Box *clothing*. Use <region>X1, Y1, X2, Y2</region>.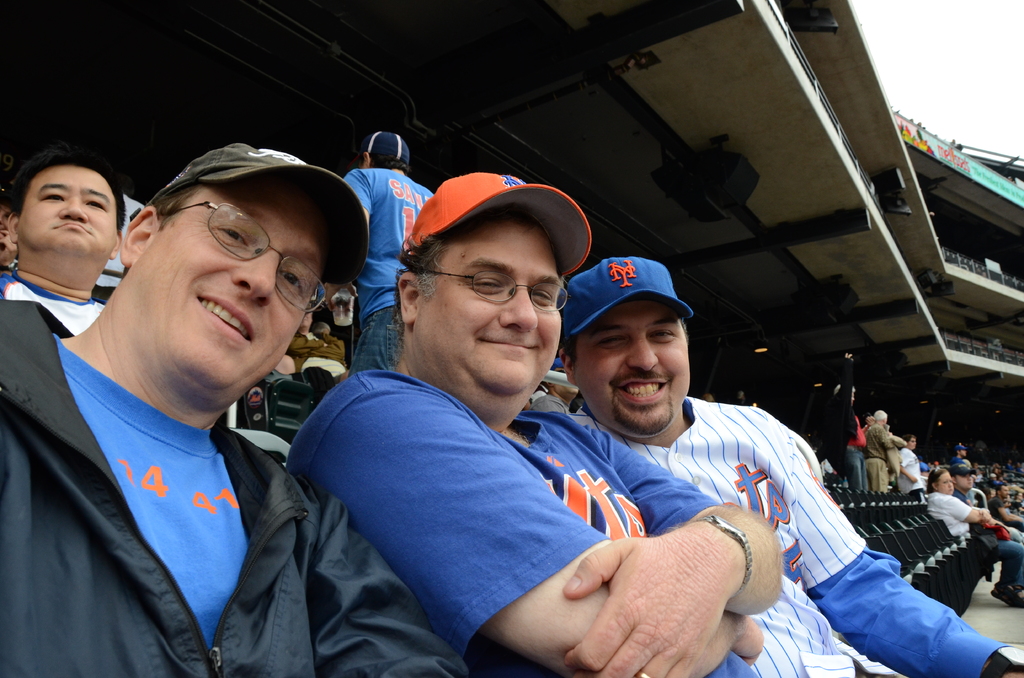
<region>867, 421, 915, 483</region>.
